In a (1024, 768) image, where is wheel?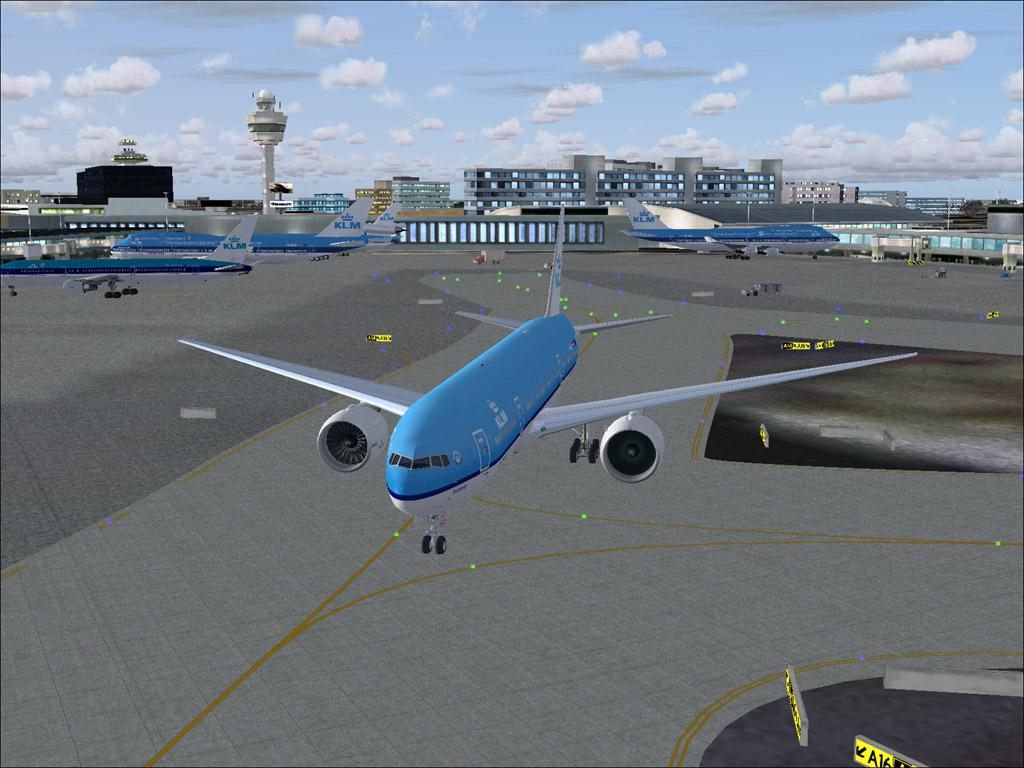
detection(421, 533, 434, 554).
